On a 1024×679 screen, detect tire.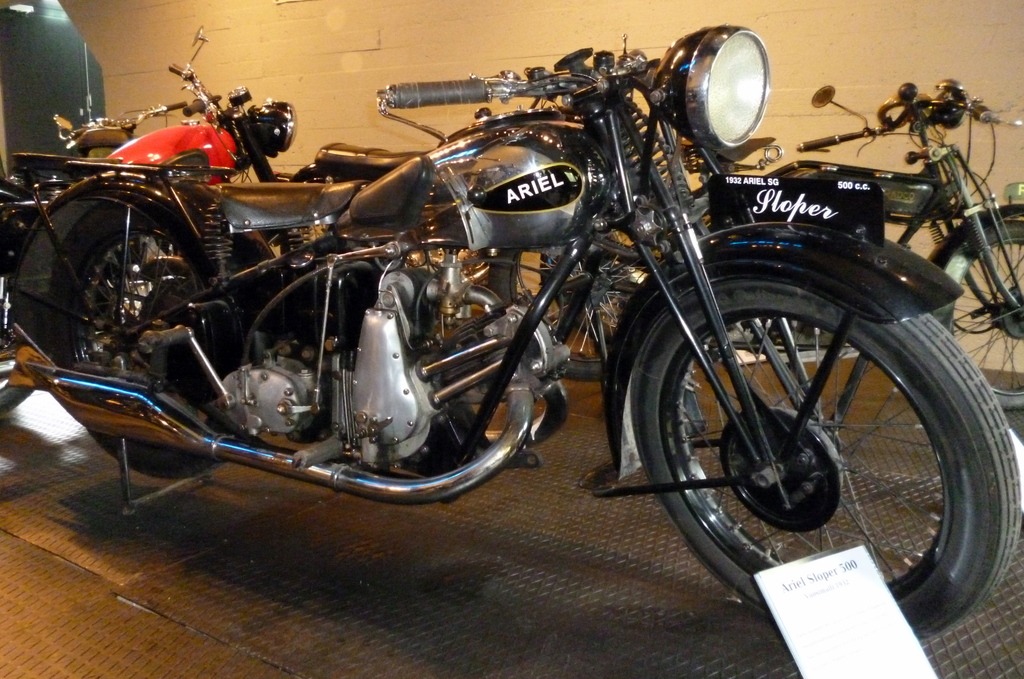
[left=929, top=221, right=1023, bottom=413].
